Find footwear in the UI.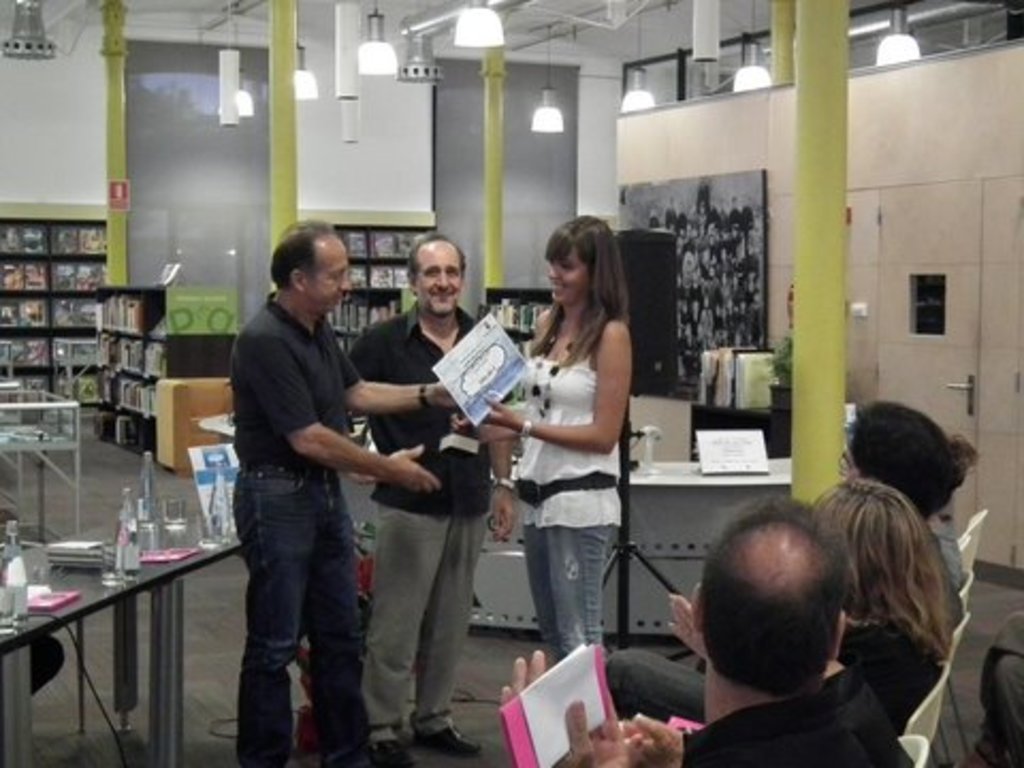
UI element at detection(365, 734, 416, 766).
